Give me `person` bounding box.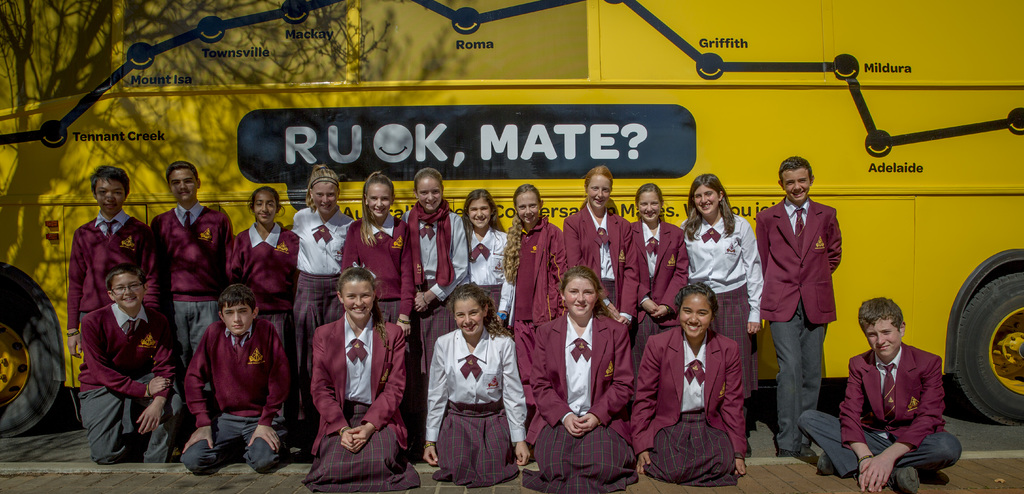
box=[152, 161, 230, 359].
